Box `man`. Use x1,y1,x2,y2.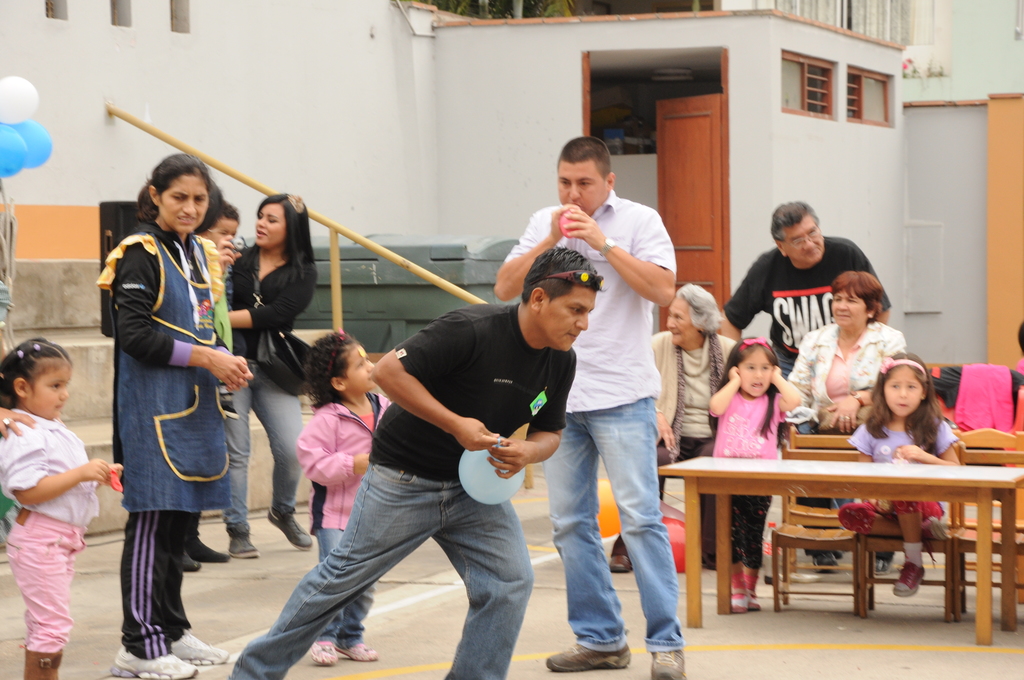
717,195,888,572.
